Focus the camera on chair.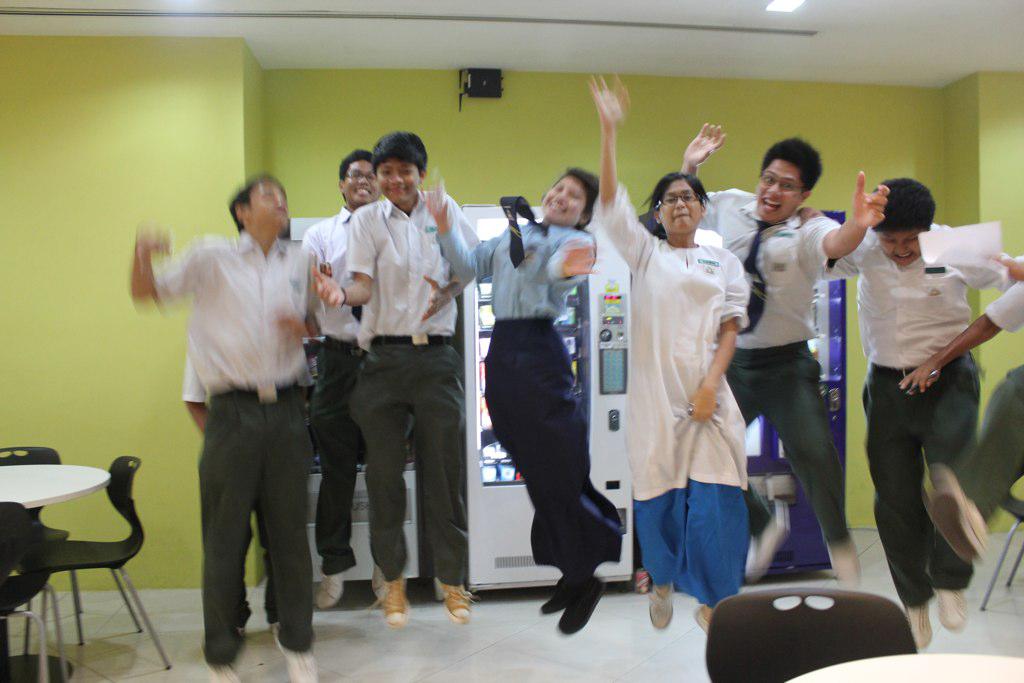
Focus region: select_region(706, 586, 914, 682).
